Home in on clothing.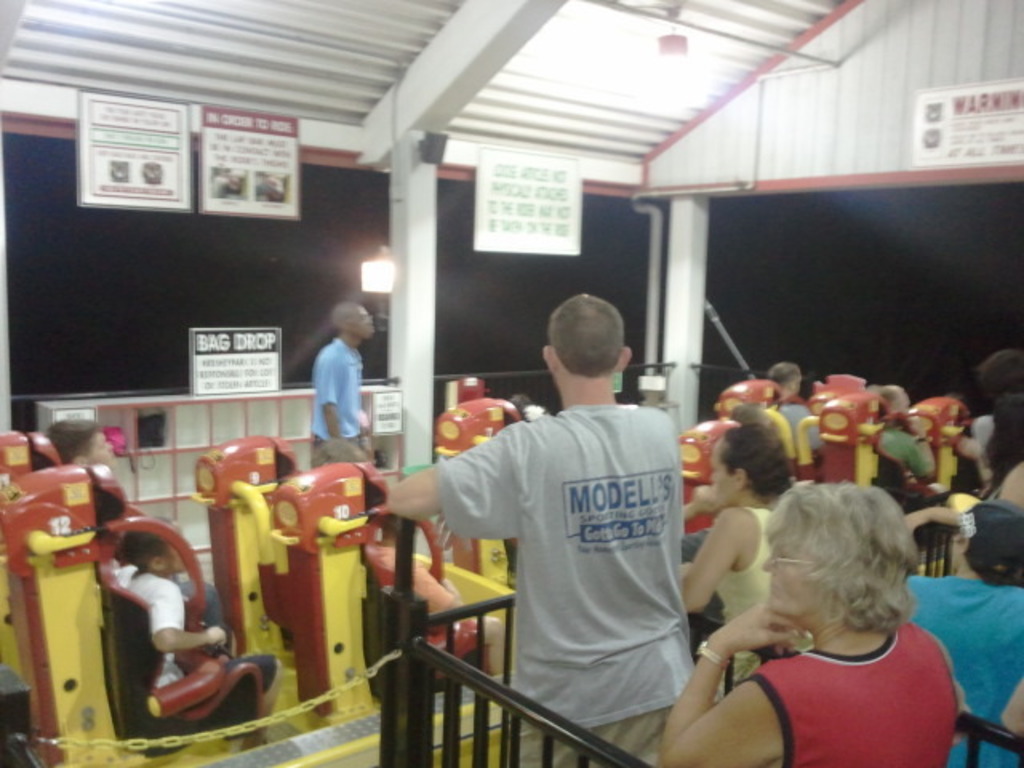
Homed in at <bbox>778, 400, 819, 450</bbox>.
